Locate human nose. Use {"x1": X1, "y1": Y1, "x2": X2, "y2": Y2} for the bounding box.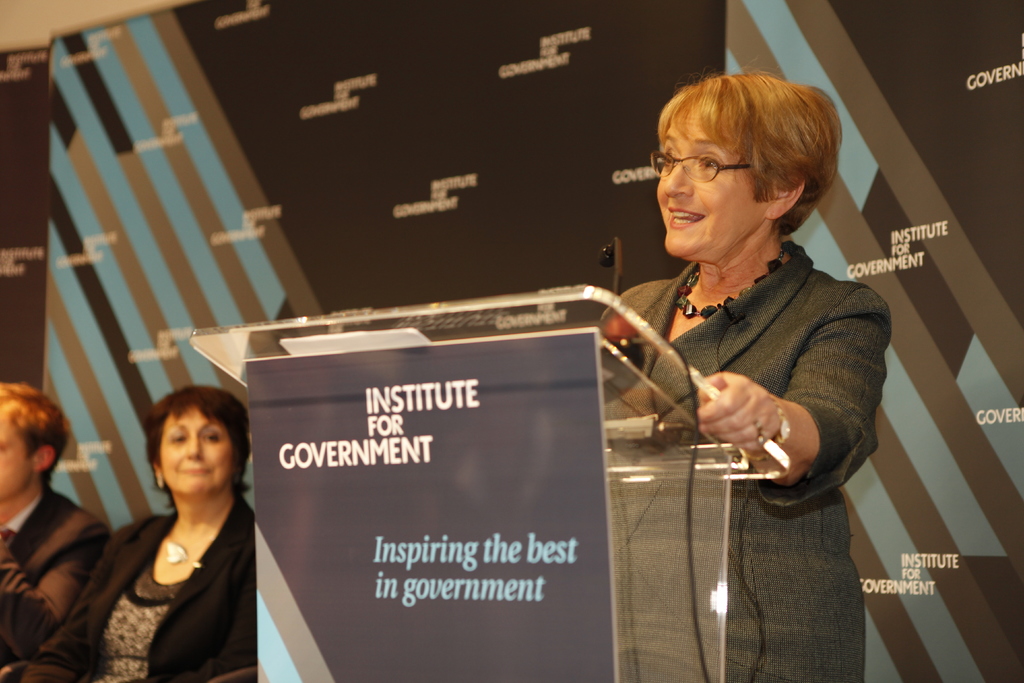
{"x1": 667, "y1": 151, "x2": 693, "y2": 199}.
